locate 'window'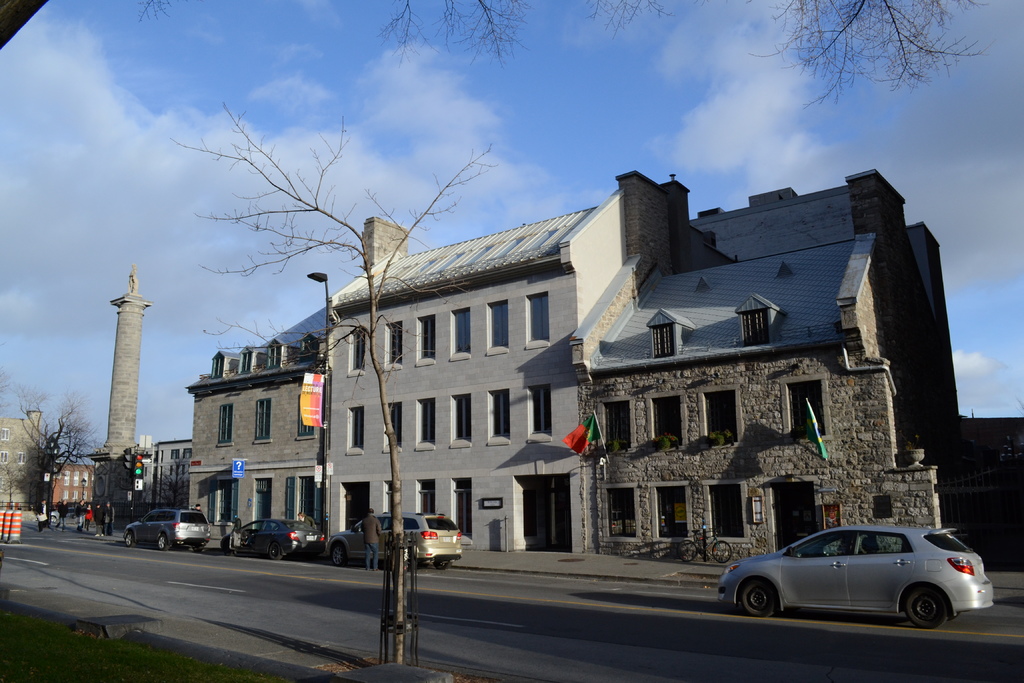
bbox(348, 322, 367, 373)
